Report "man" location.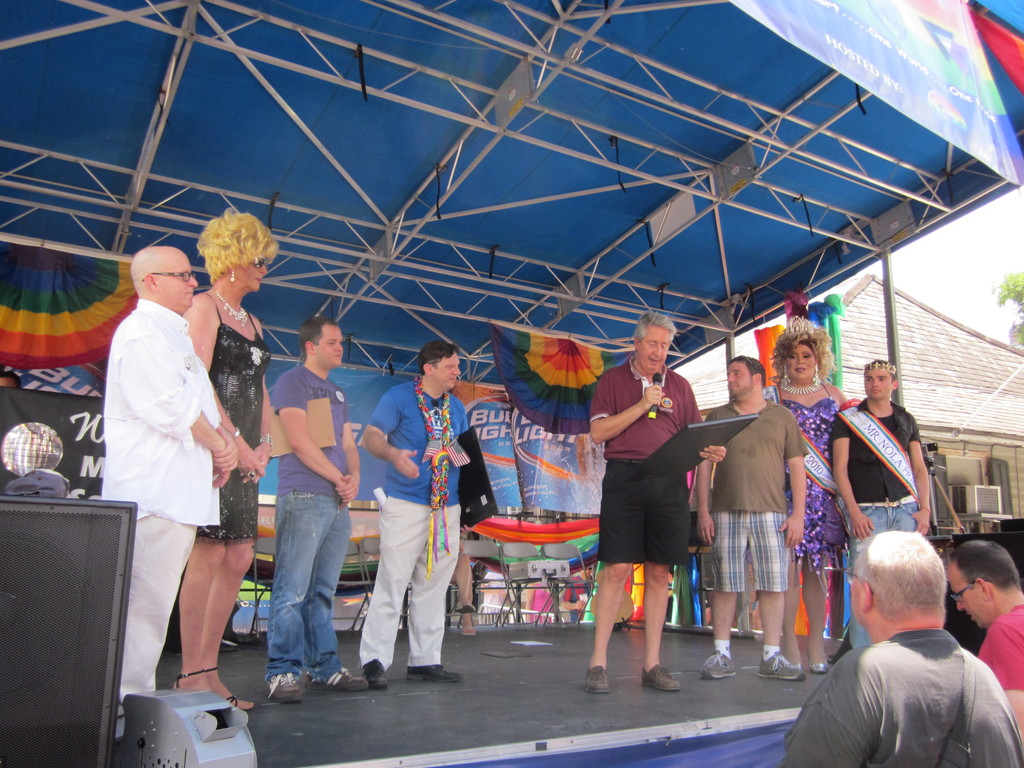
Report: rect(99, 246, 231, 742).
